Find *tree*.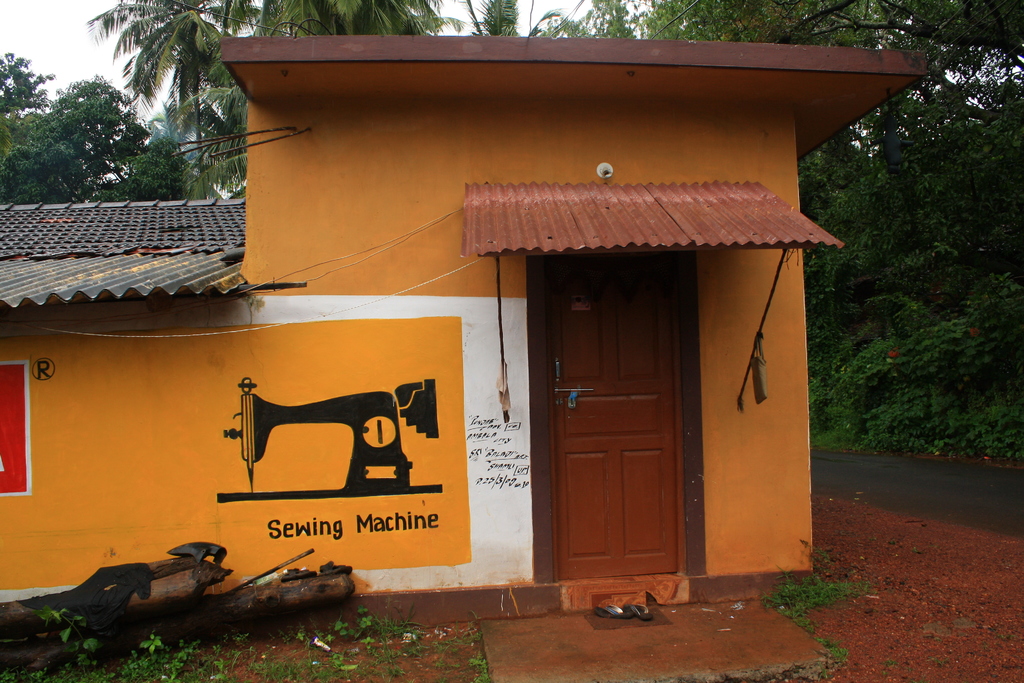
{"x1": 810, "y1": 0, "x2": 1023, "y2": 463}.
